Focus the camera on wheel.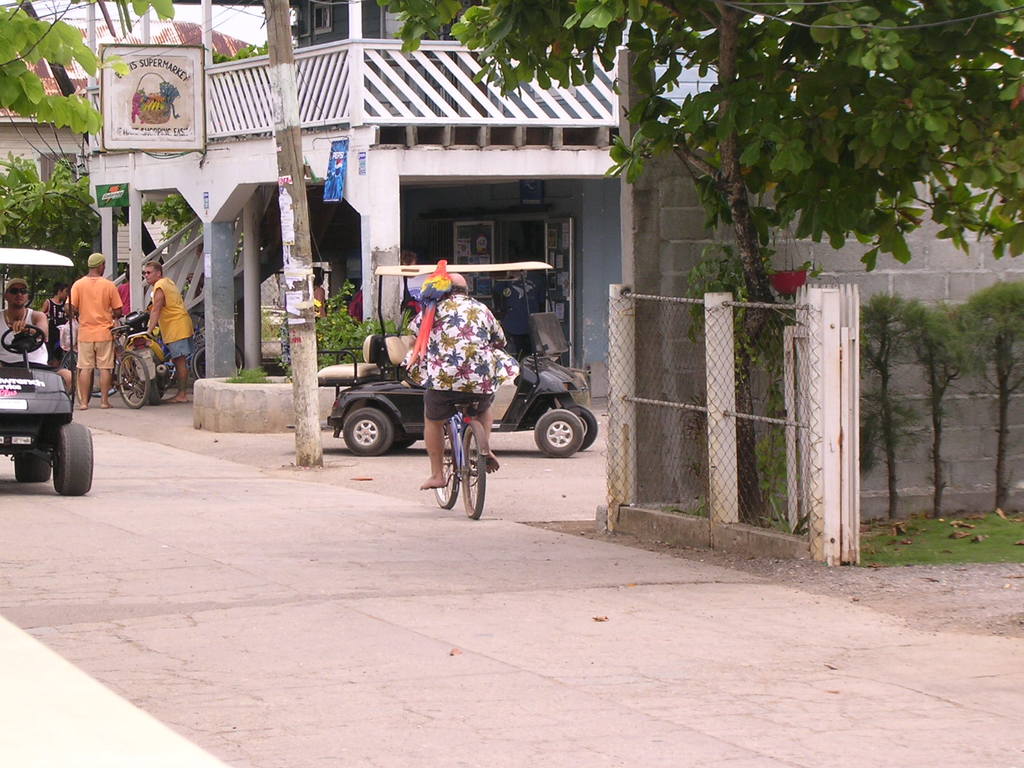
Focus region: box=[529, 410, 582, 461].
